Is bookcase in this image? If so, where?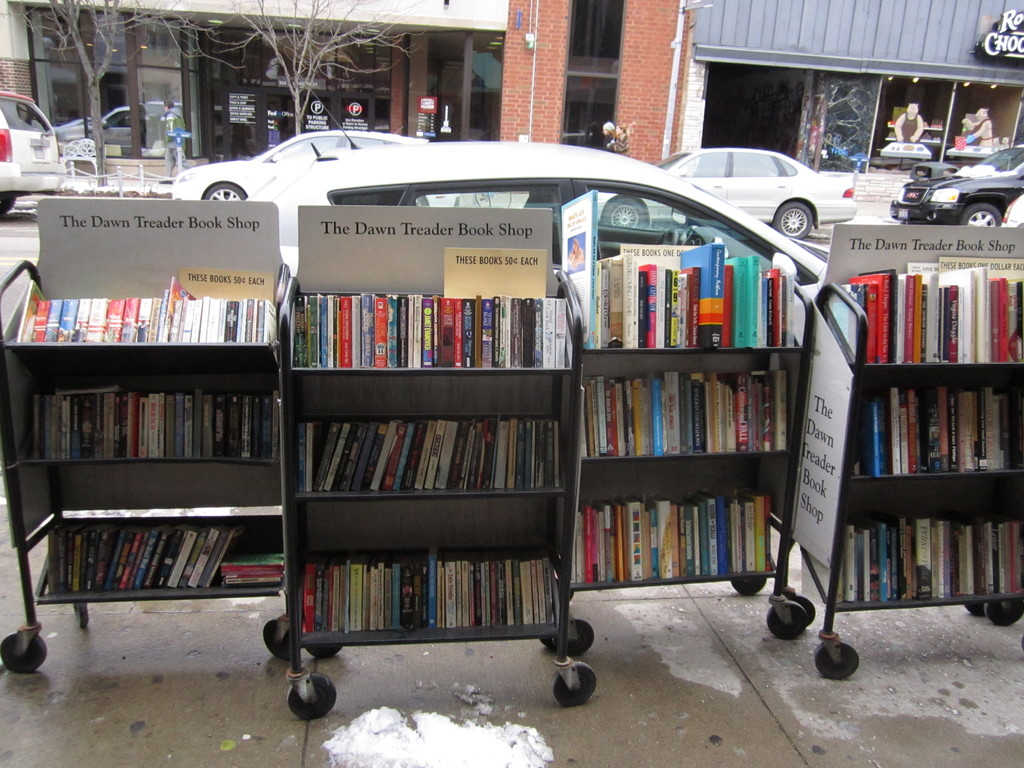
Yes, at [211,134,833,712].
